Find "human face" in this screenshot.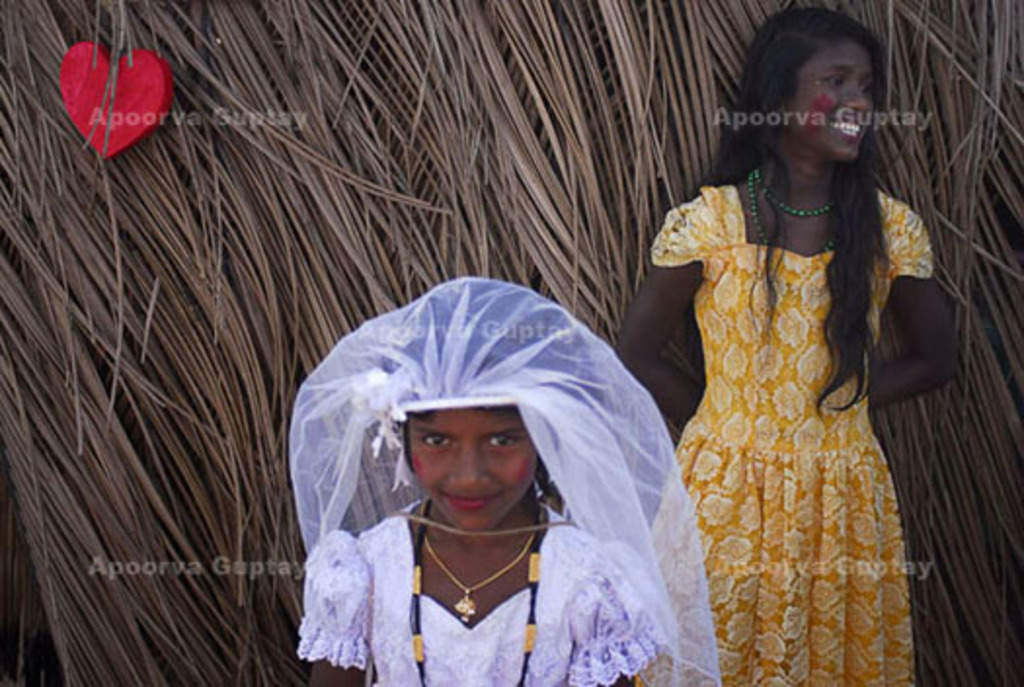
The bounding box for "human face" is locate(782, 41, 878, 156).
